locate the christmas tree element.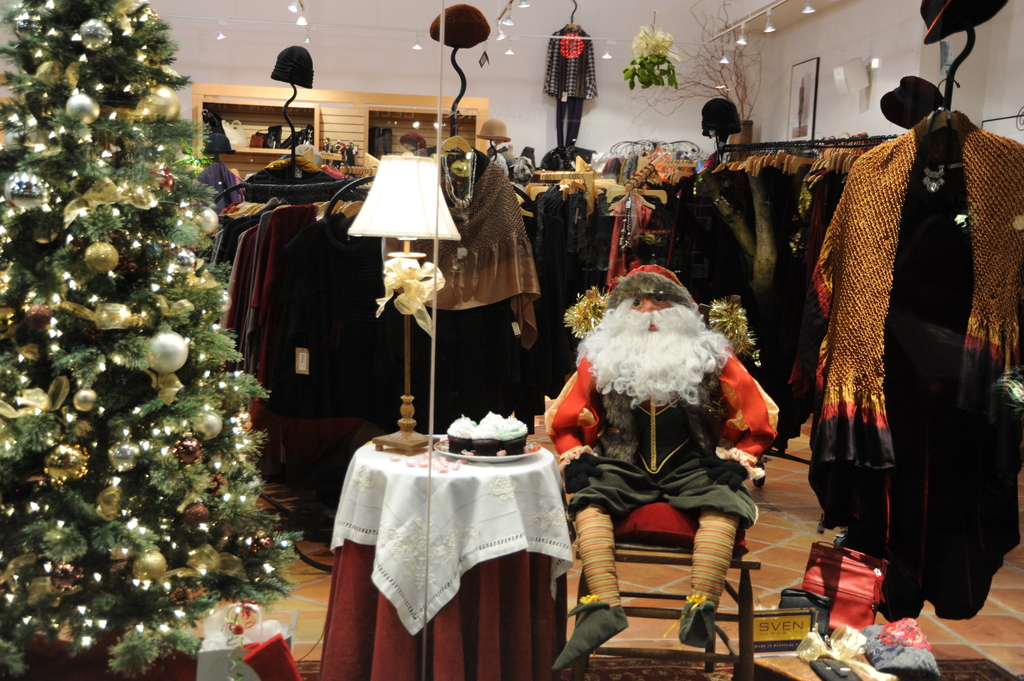
Element bbox: {"x1": 0, "y1": 0, "x2": 295, "y2": 680}.
